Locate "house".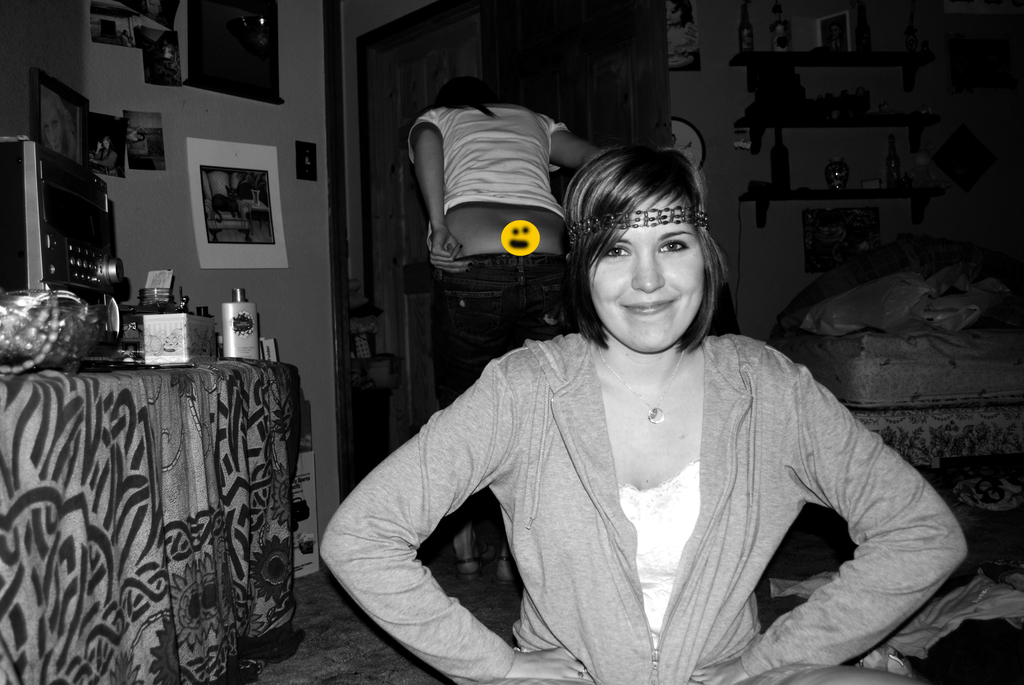
Bounding box: 0, 1, 1023, 684.
